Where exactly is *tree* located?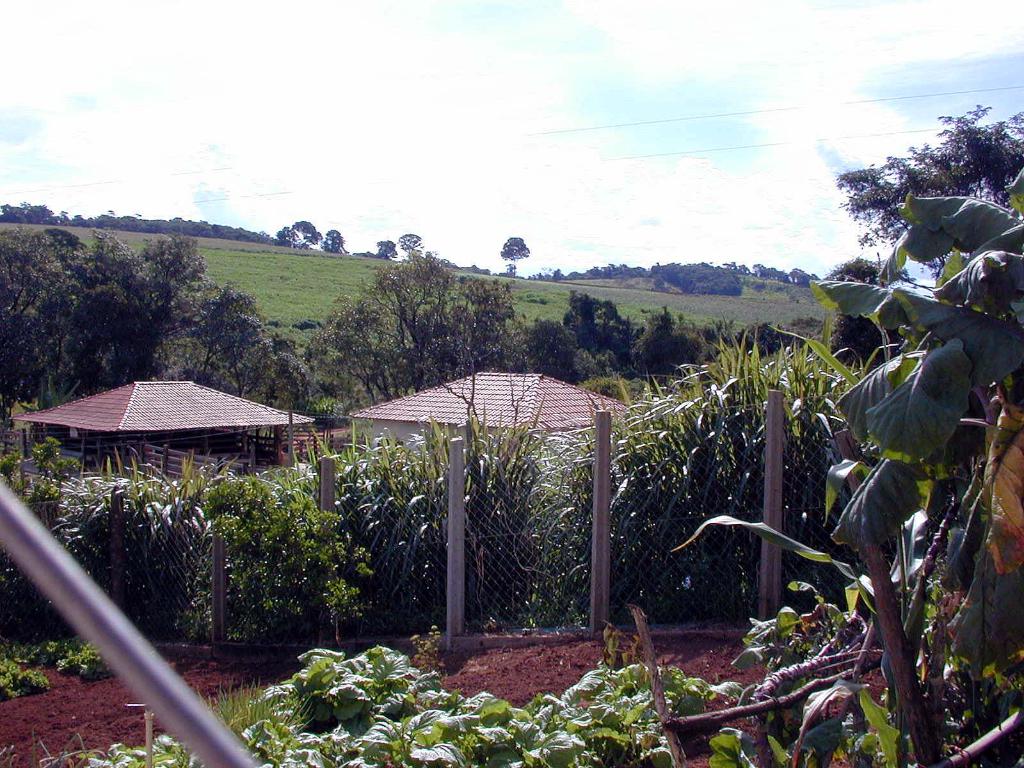
Its bounding box is 287, 222, 317, 253.
